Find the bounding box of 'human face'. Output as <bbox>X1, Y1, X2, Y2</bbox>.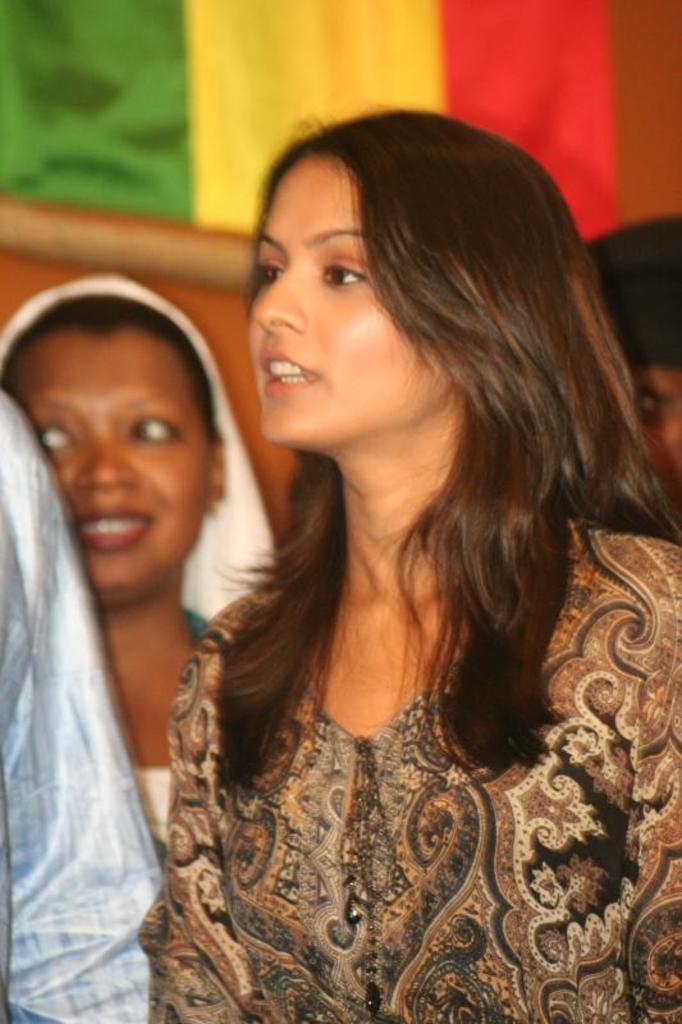
<bbox>0, 330, 225, 603</bbox>.
